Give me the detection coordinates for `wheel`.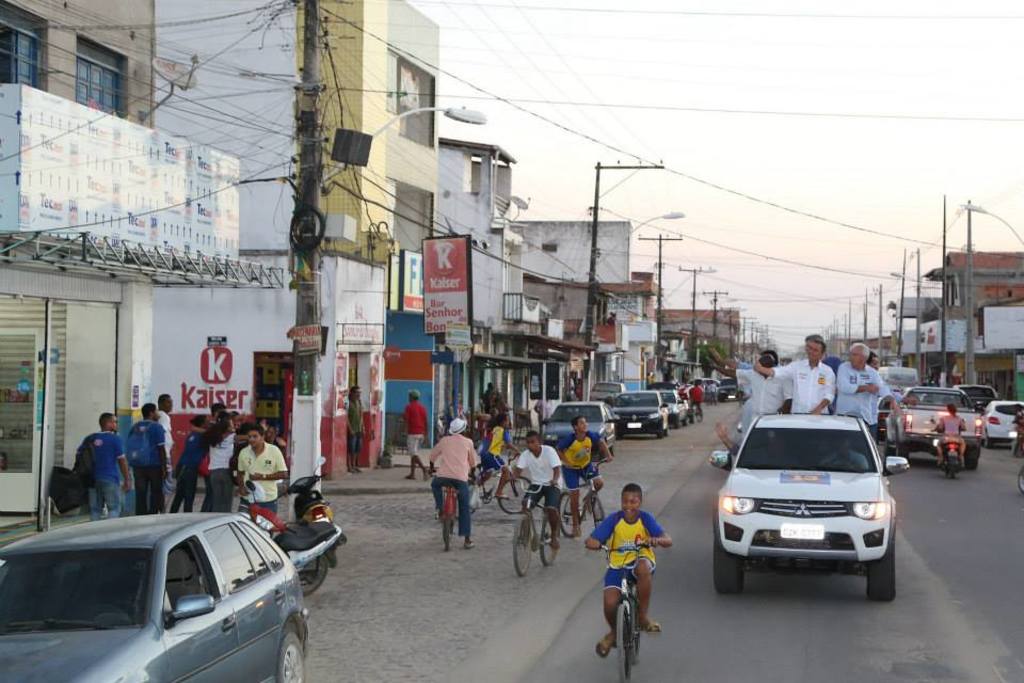
{"x1": 554, "y1": 488, "x2": 578, "y2": 540}.
